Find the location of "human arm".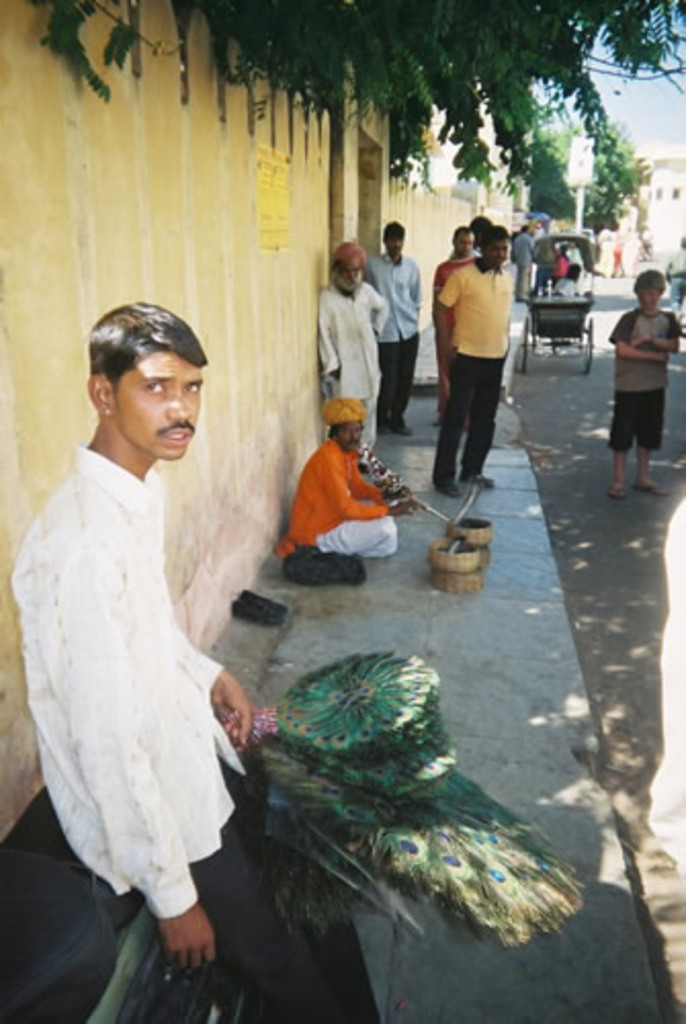
Location: bbox(606, 307, 676, 371).
